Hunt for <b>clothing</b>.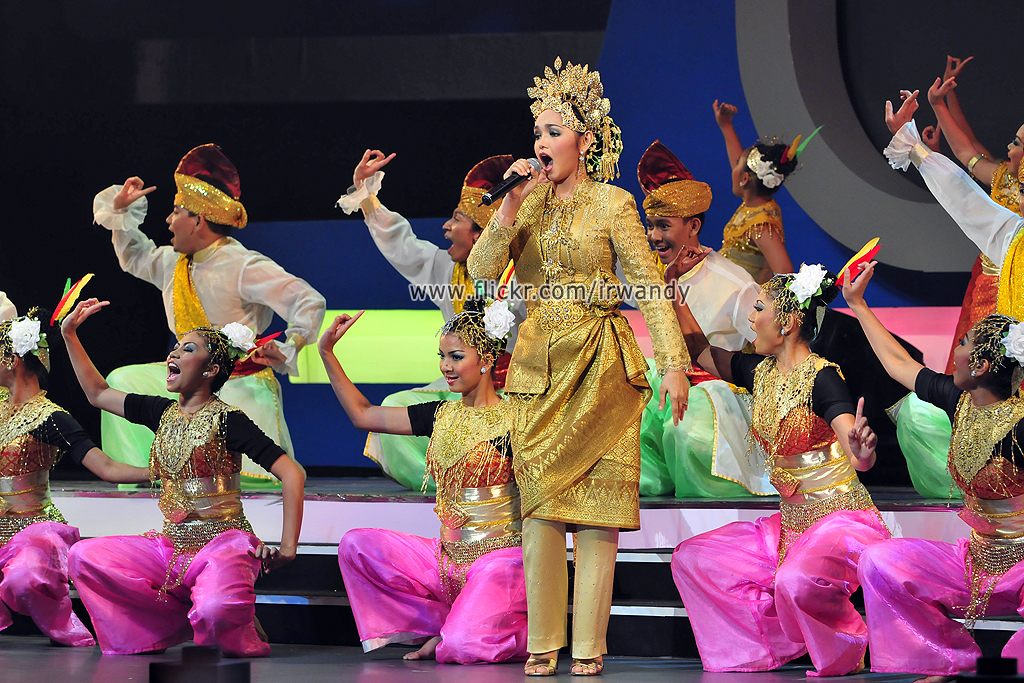
Hunted down at (left=333, top=176, right=530, bottom=494).
